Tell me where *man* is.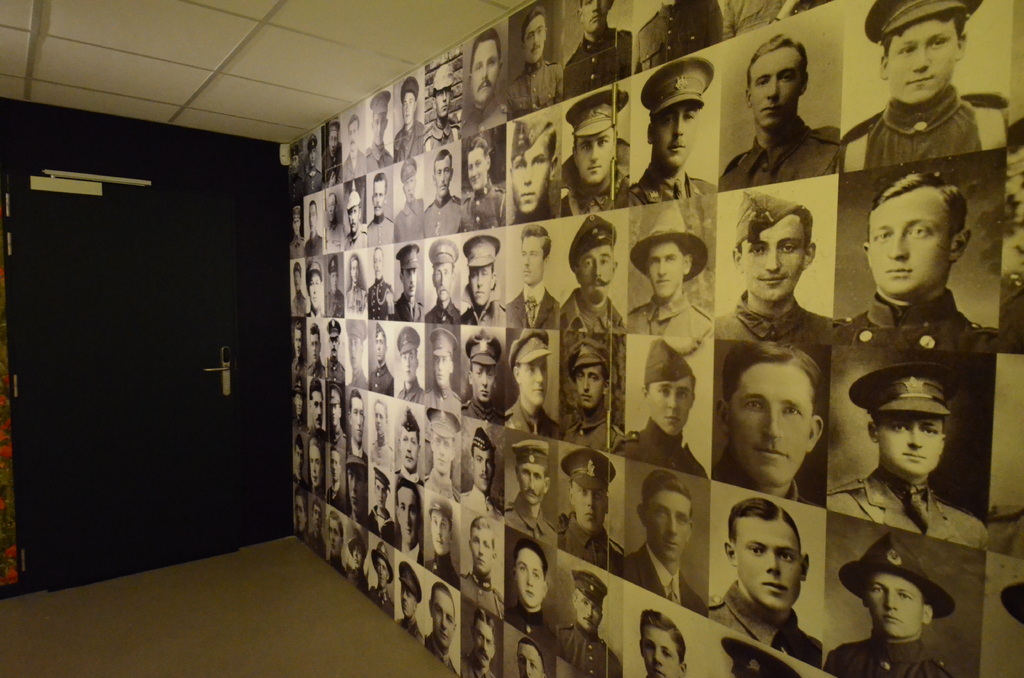
*man* is at {"x1": 467, "y1": 33, "x2": 504, "y2": 136}.
